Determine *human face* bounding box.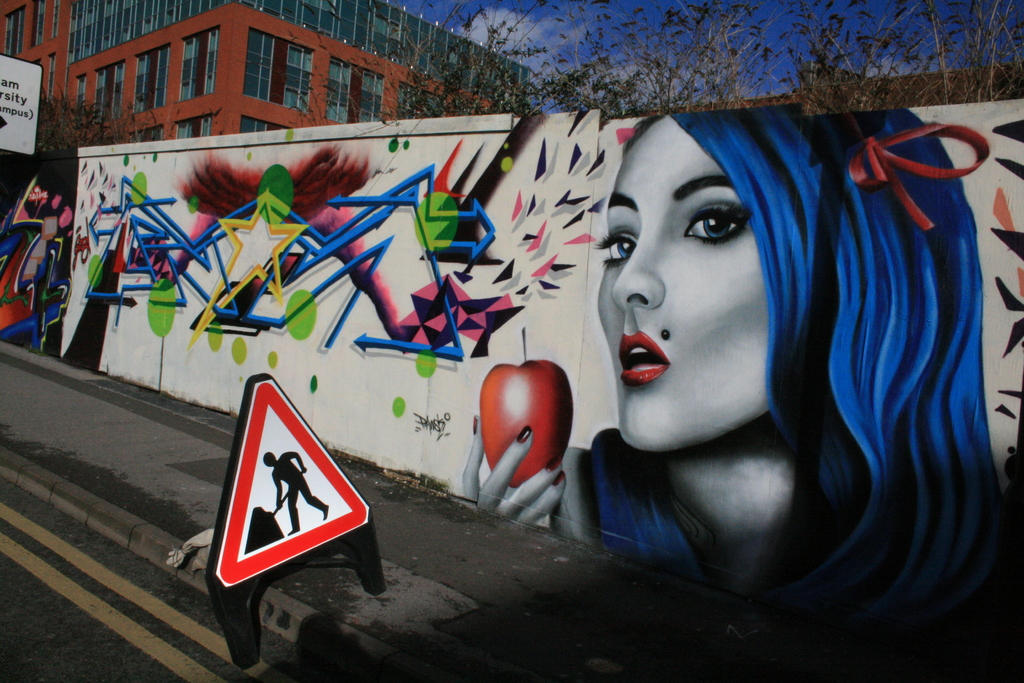
Determined: 597, 117, 769, 449.
